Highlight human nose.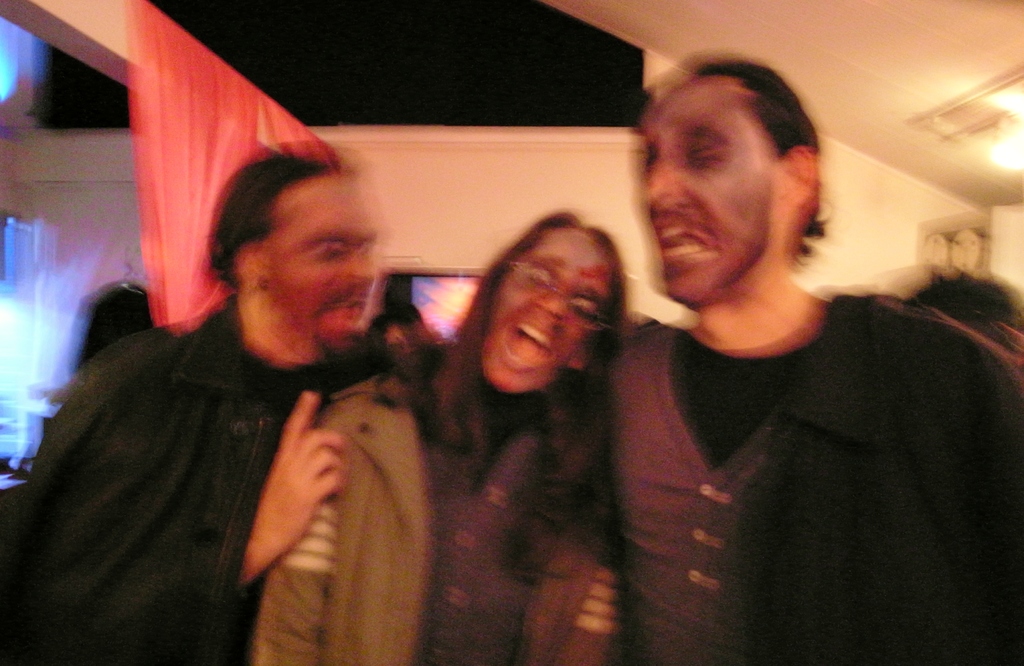
Highlighted region: (x1=535, y1=288, x2=572, y2=322).
